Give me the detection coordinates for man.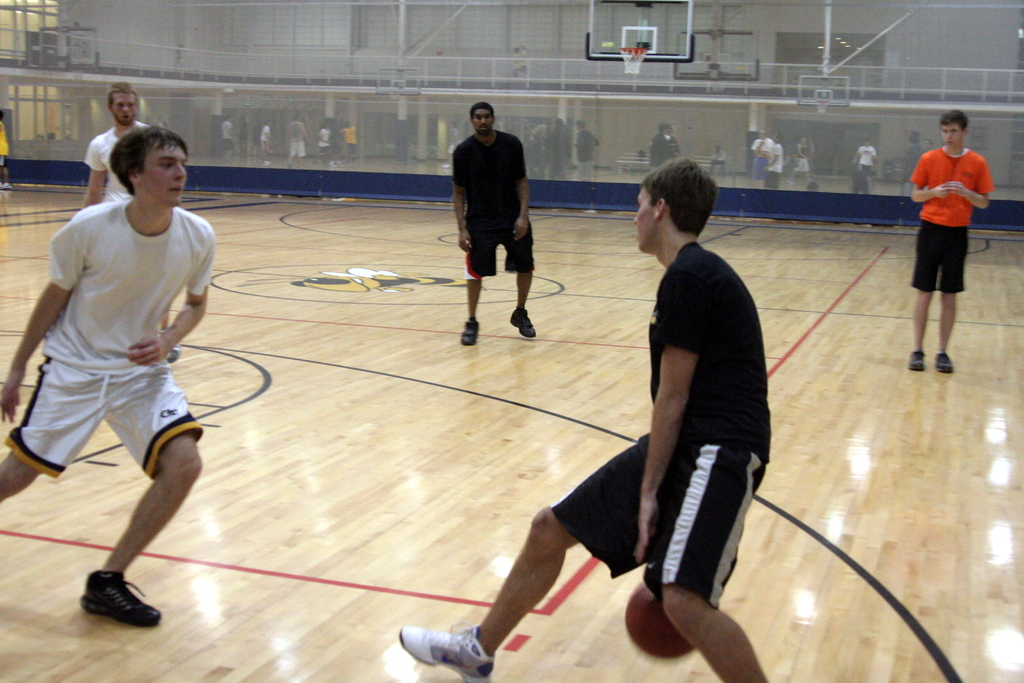
[573, 116, 605, 173].
